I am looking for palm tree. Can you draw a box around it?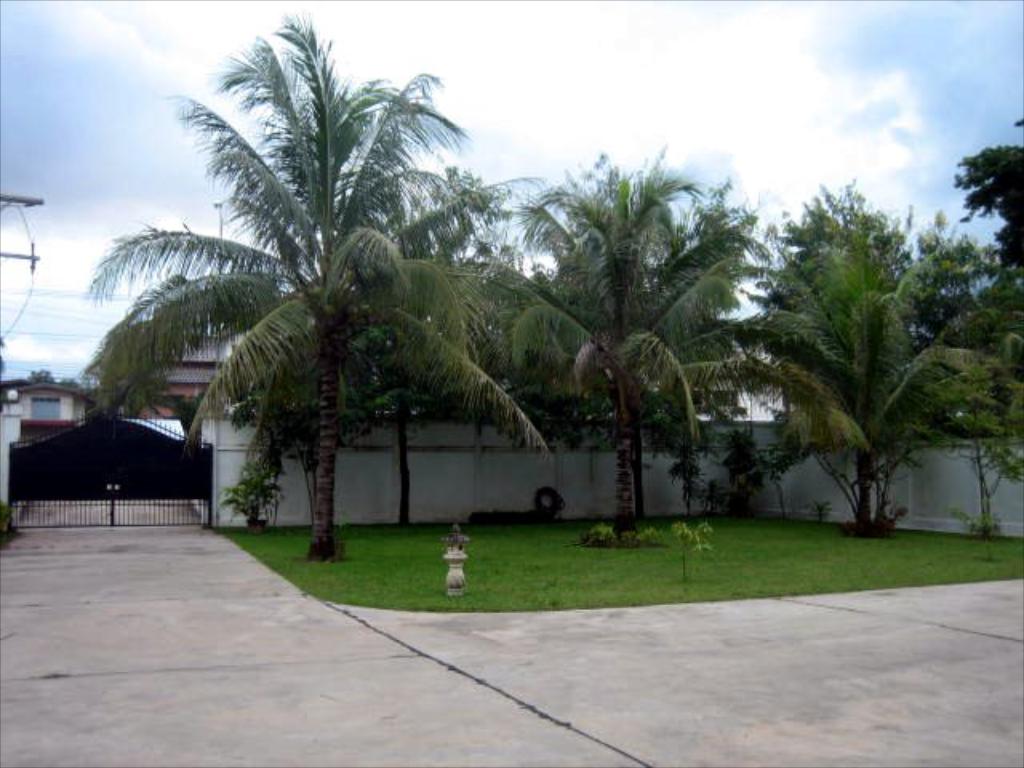
Sure, the bounding box is box(718, 187, 1022, 531).
